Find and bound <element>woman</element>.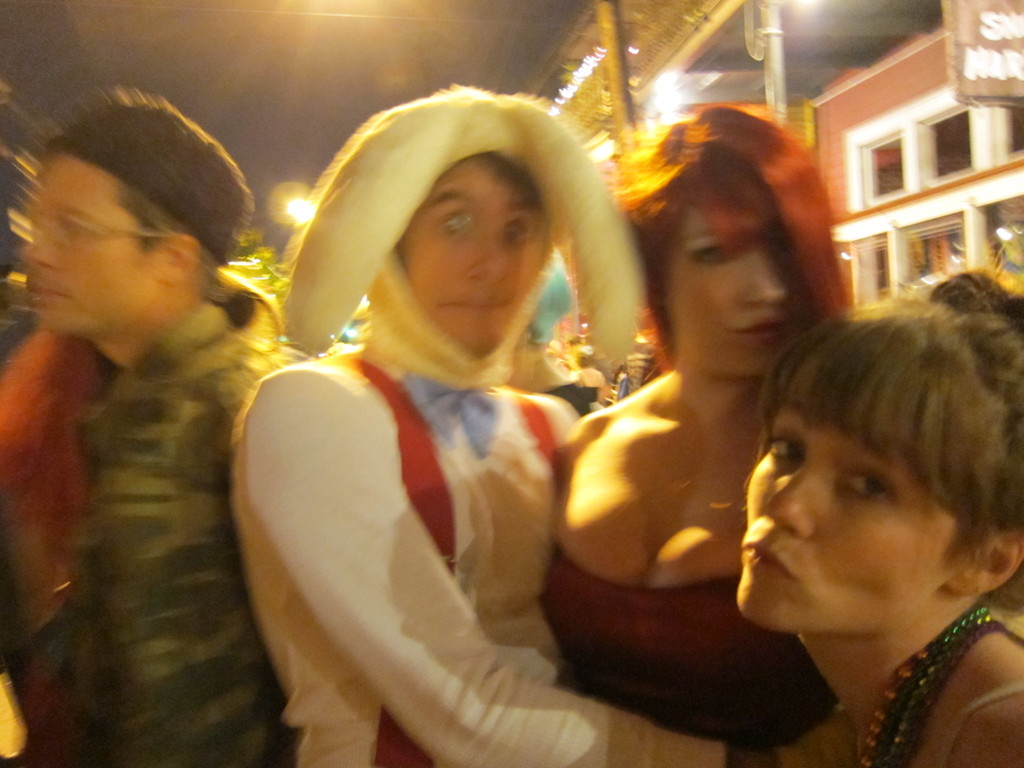
Bound: 728 255 1023 767.
